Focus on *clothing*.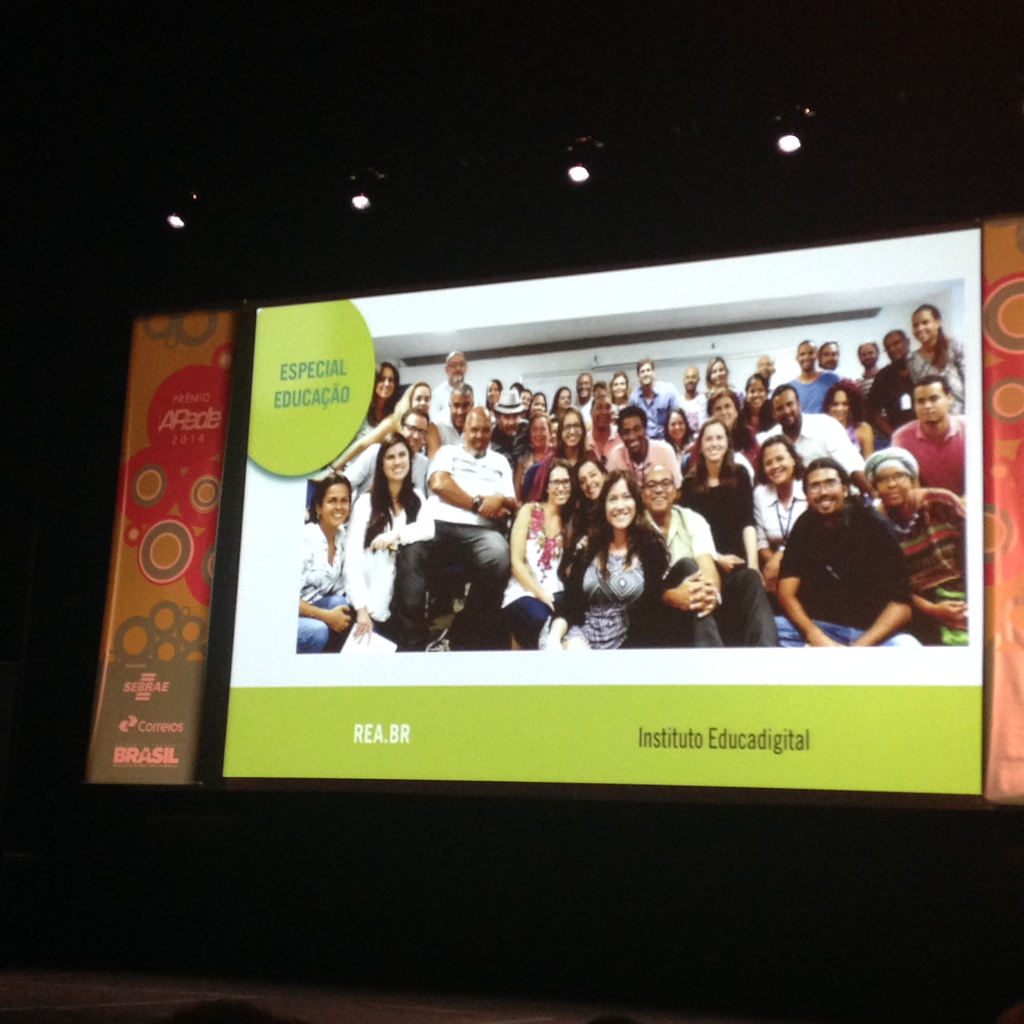
Focused at [797, 410, 868, 483].
